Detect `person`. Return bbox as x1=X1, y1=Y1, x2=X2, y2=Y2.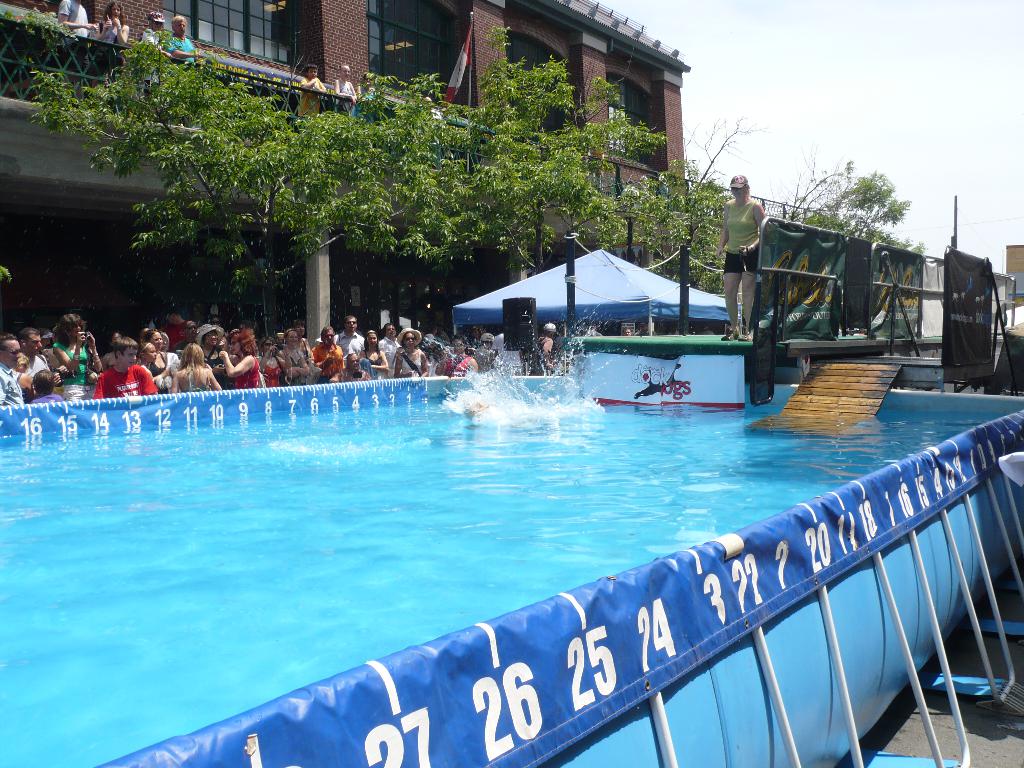
x1=536, y1=320, x2=554, y2=377.
